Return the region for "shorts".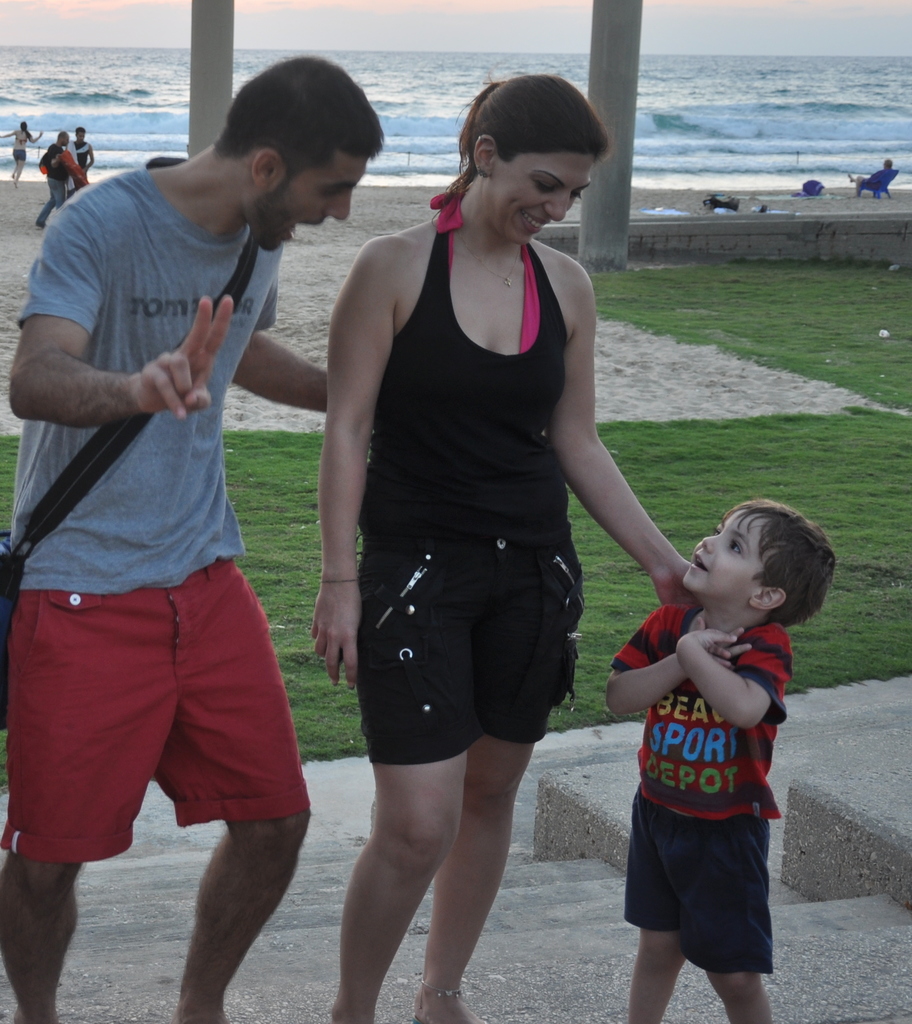
rect(13, 147, 25, 161).
